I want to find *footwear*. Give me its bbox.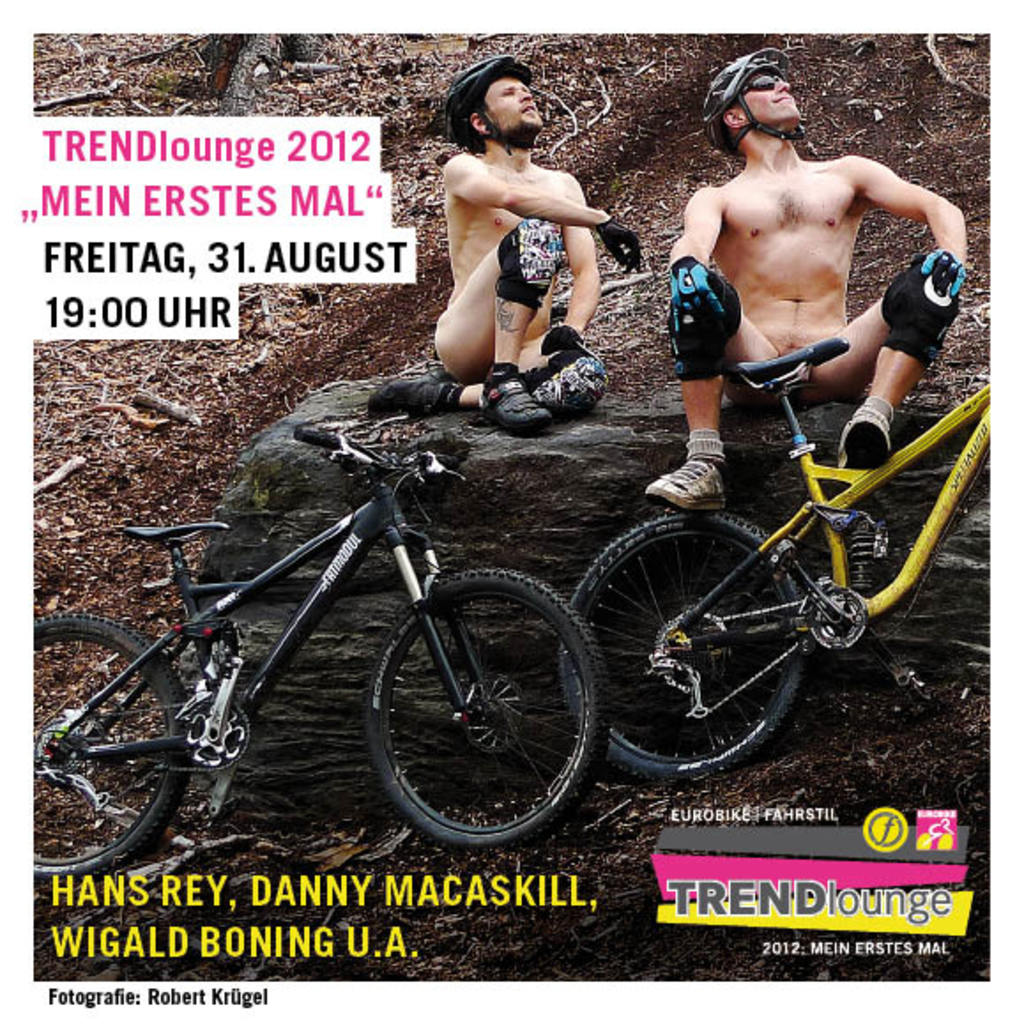
detection(644, 453, 729, 515).
